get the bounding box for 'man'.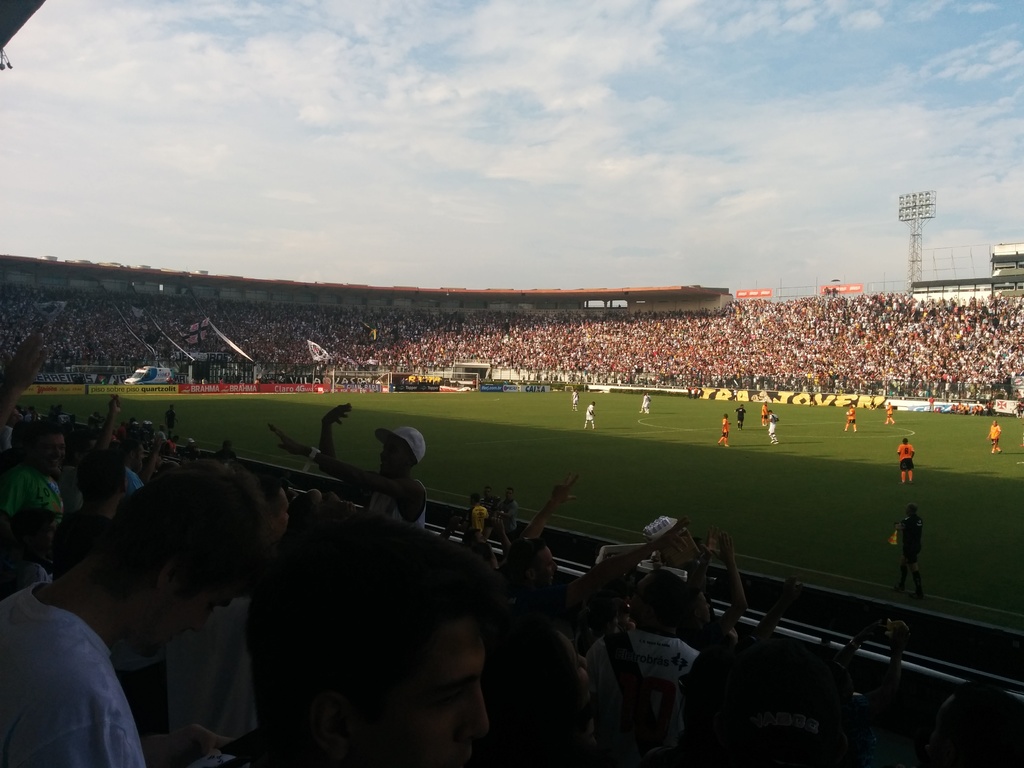
select_region(890, 436, 919, 476).
